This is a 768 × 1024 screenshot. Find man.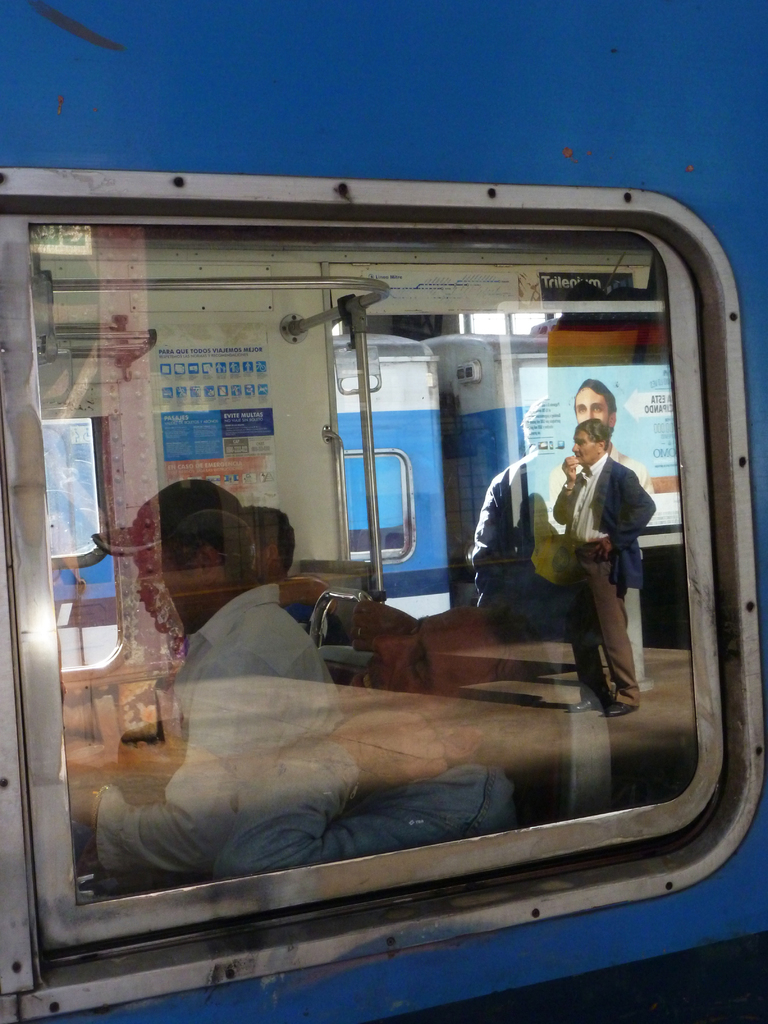
Bounding box: [549, 419, 654, 732].
